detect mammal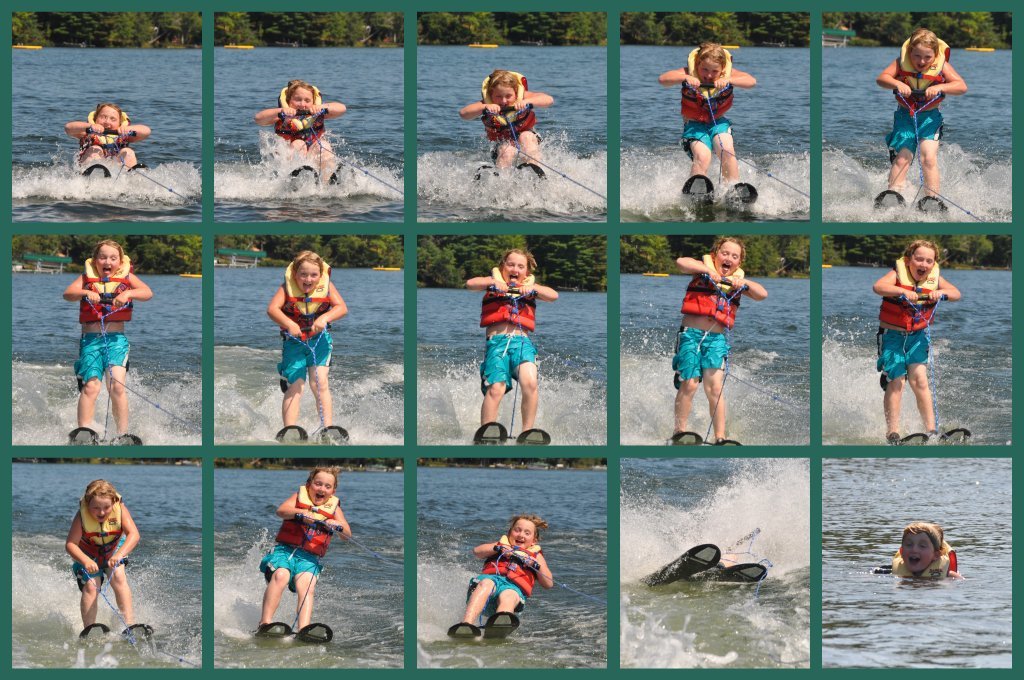
<region>443, 521, 559, 649</region>
